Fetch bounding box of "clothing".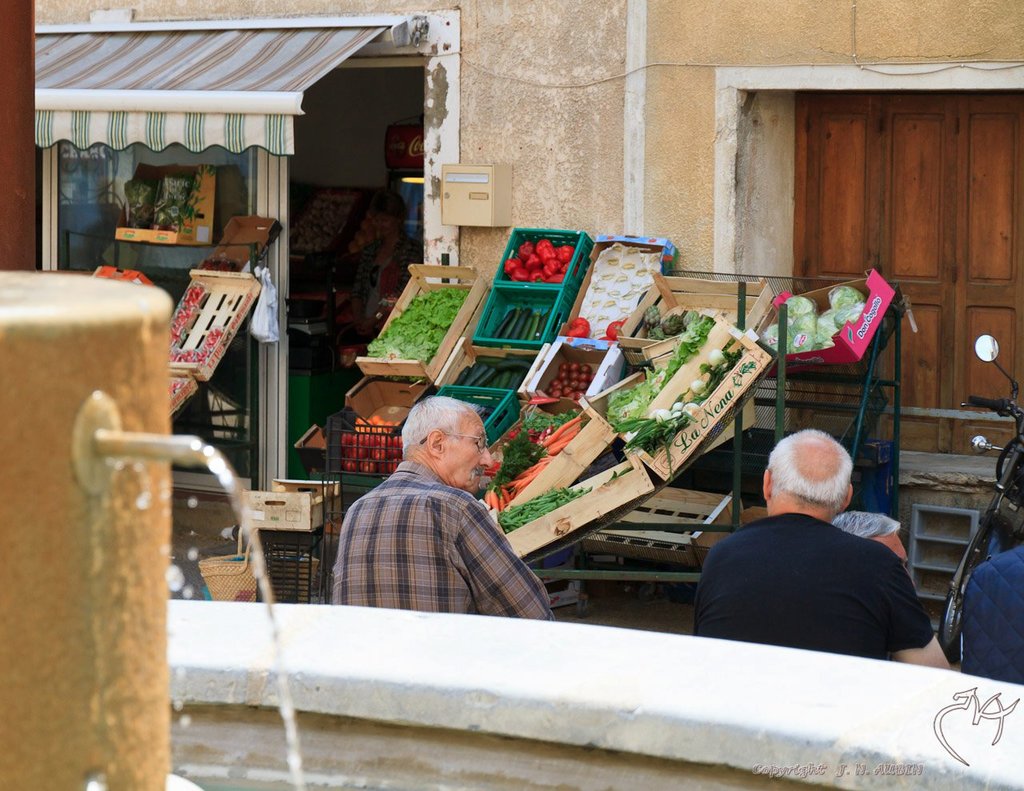
Bbox: bbox=(955, 540, 1023, 682).
